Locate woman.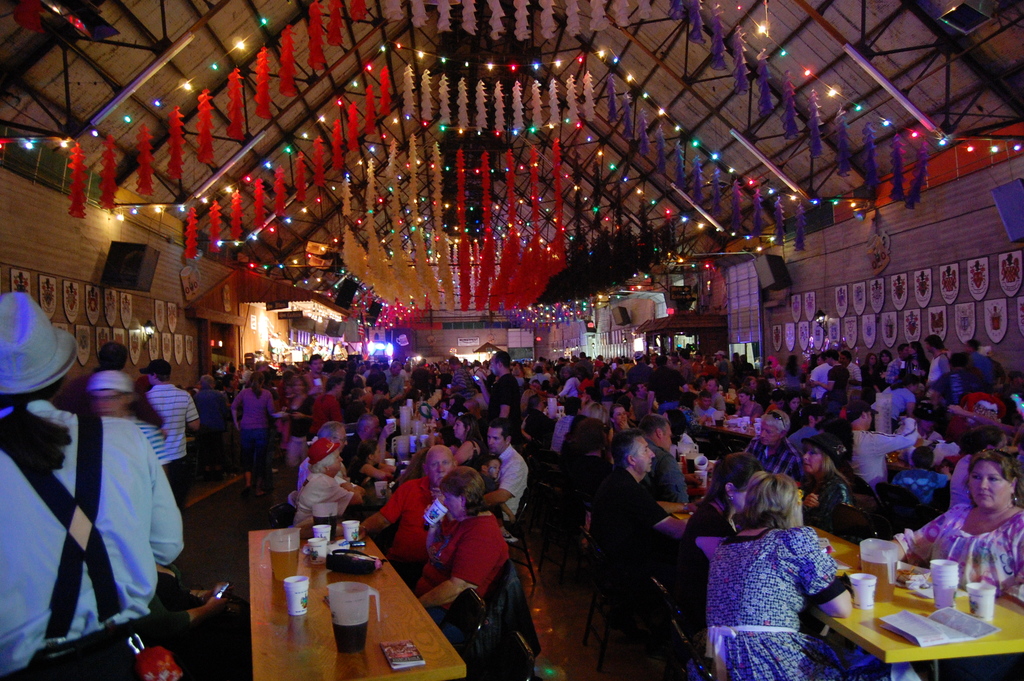
Bounding box: 868/345/892/368.
